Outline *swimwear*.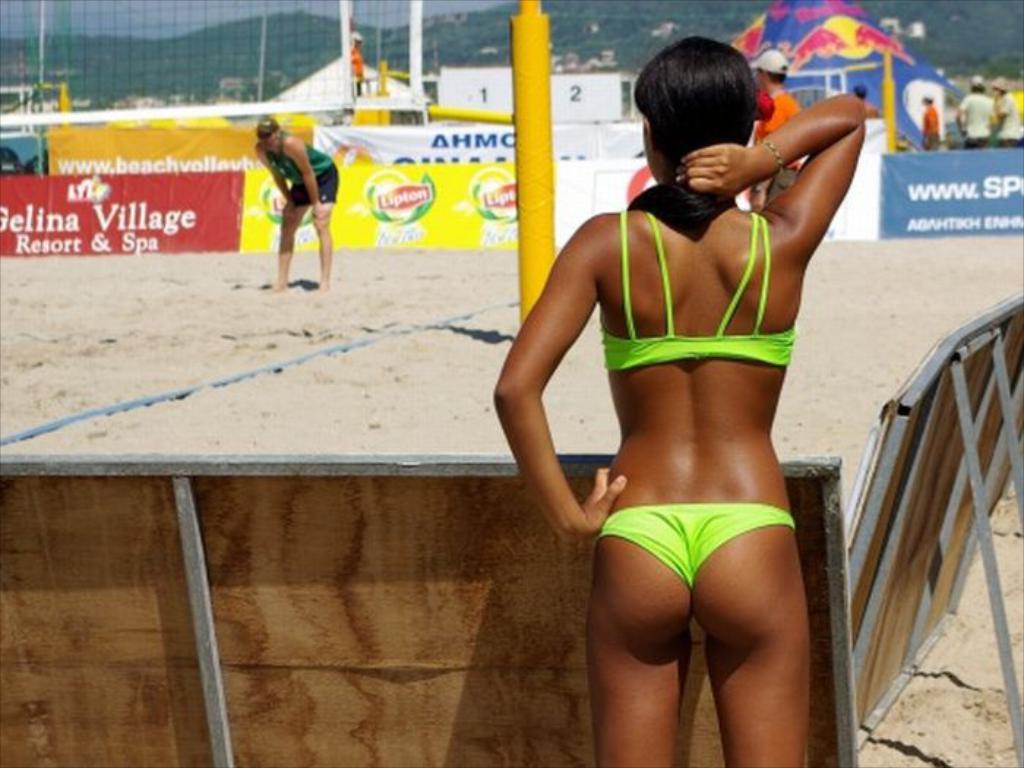
Outline: l=603, t=203, r=794, b=372.
